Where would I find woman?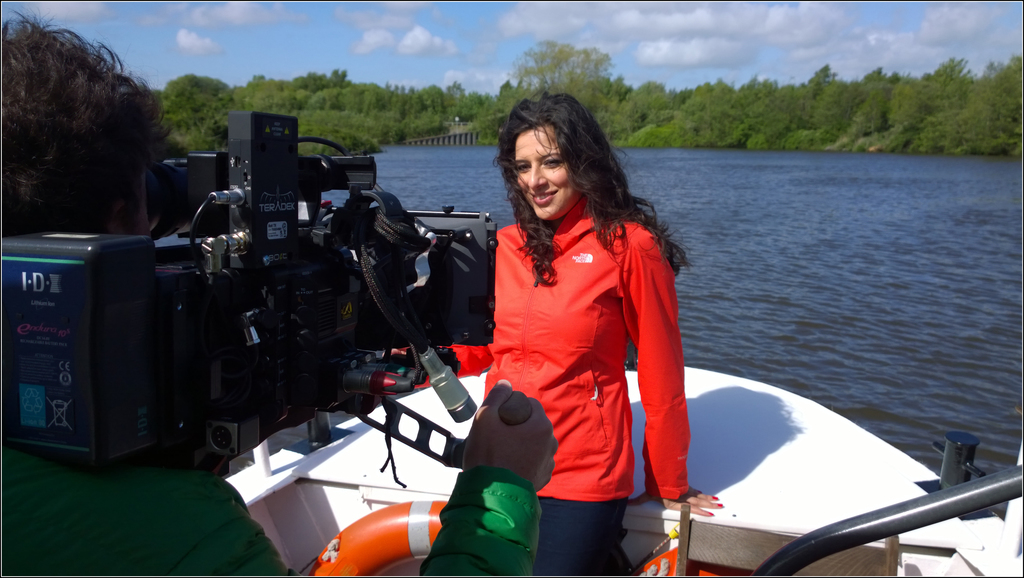
At (454,95,692,573).
